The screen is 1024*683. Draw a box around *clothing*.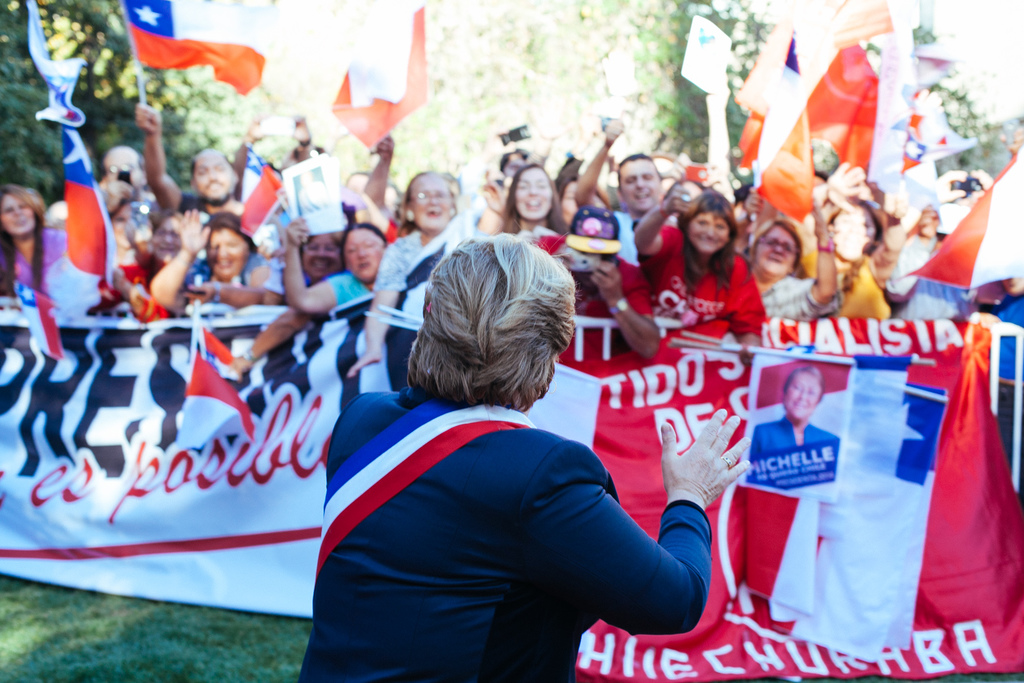
bbox=[309, 381, 719, 682].
